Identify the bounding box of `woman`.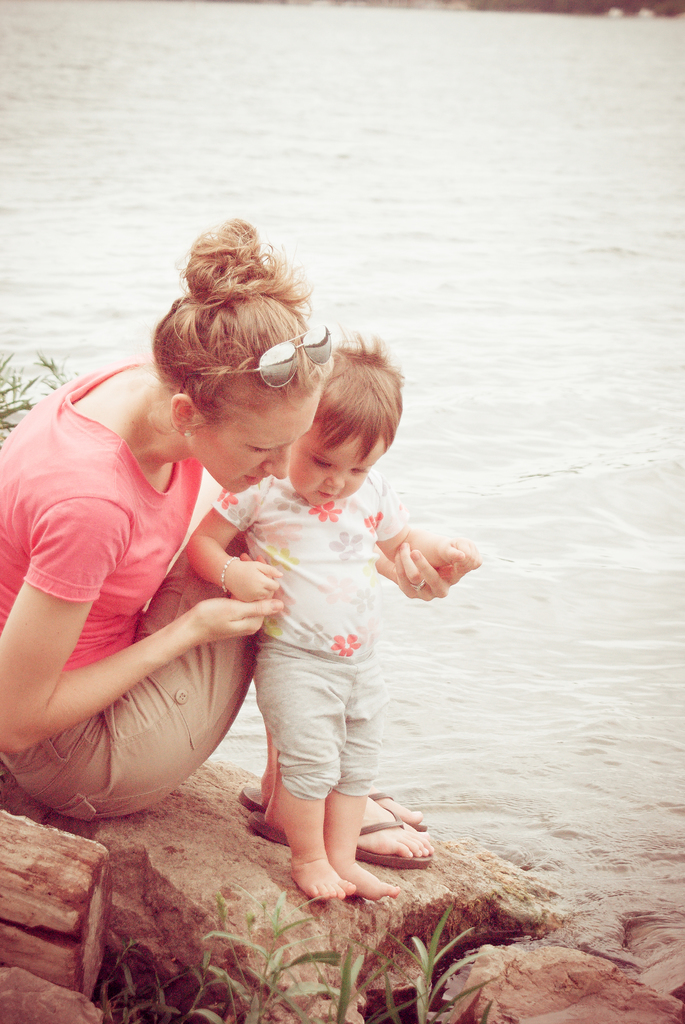
box=[0, 218, 475, 862].
